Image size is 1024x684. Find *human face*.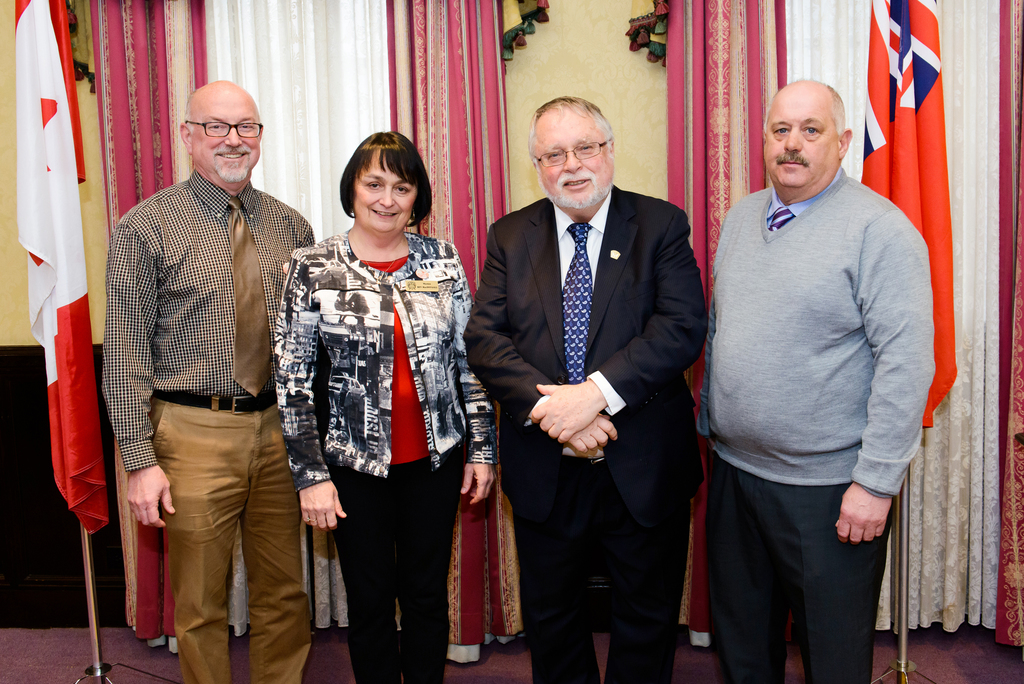
box=[546, 132, 605, 204].
